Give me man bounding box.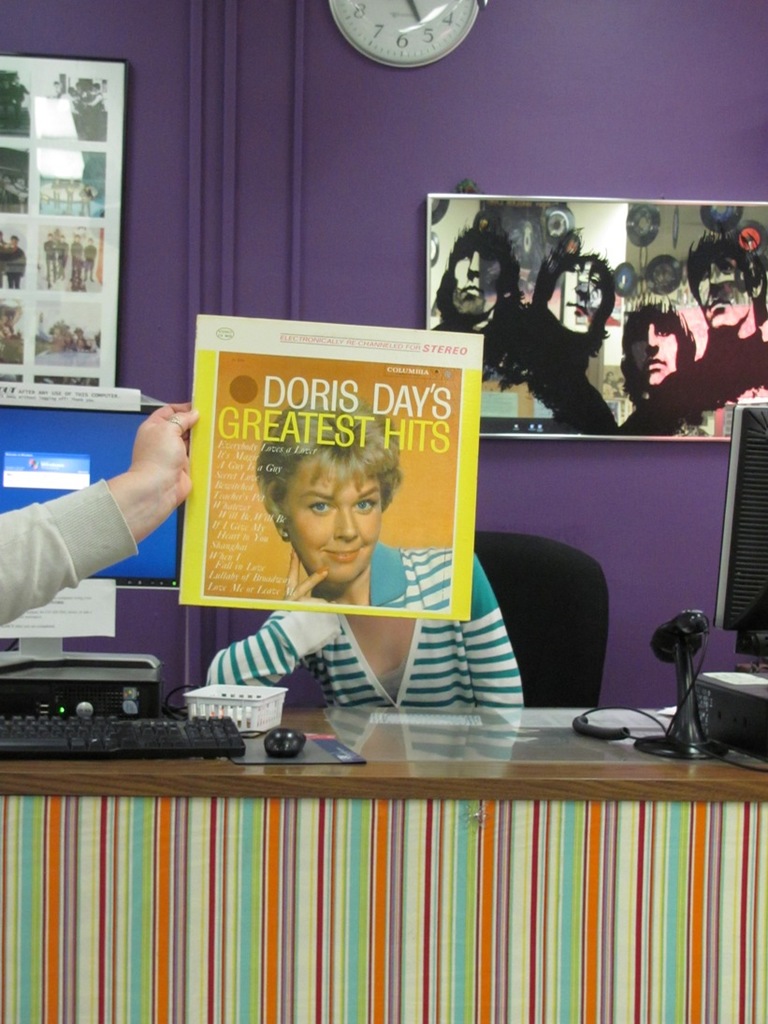
detection(85, 237, 96, 281).
